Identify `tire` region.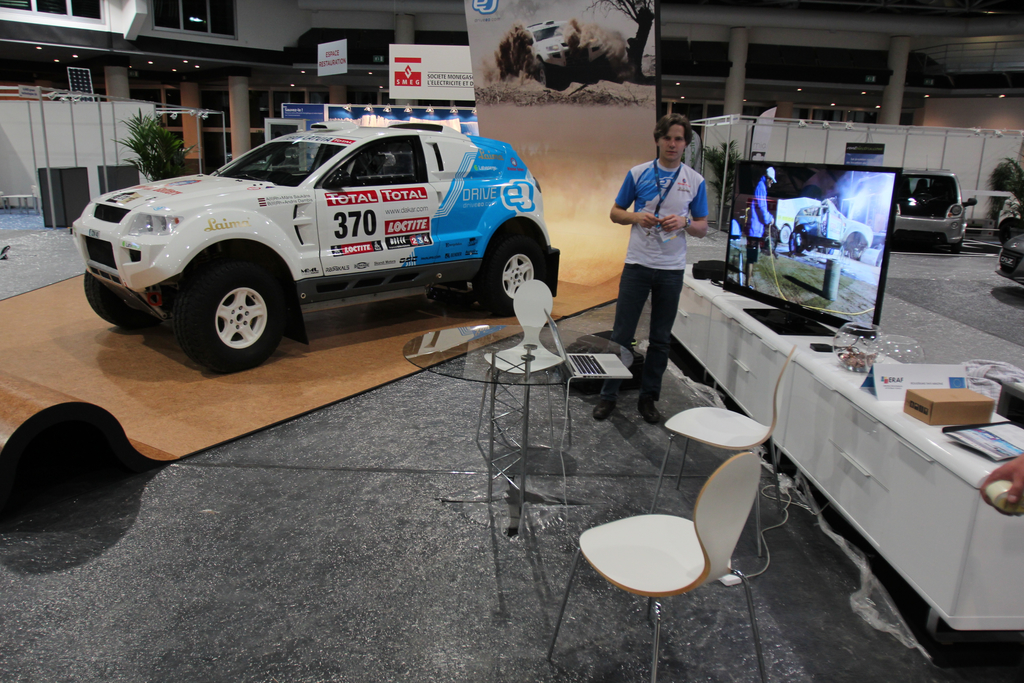
Region: BBox(950, 238, 960, 252).
